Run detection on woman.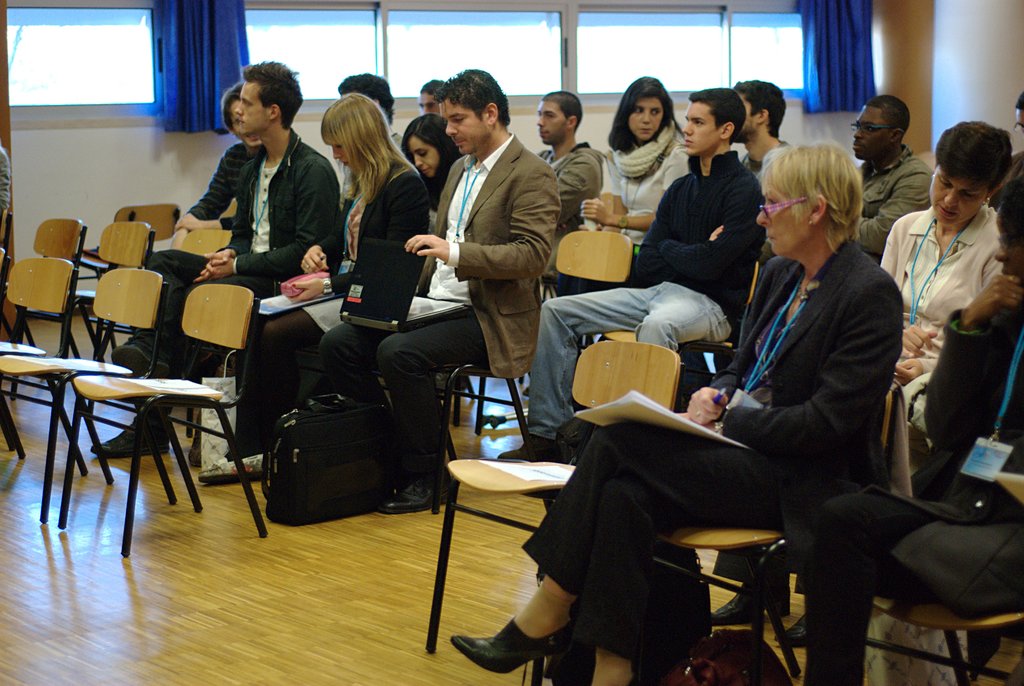
Result: x1=100 y1=77 x2=264 y2=387.
